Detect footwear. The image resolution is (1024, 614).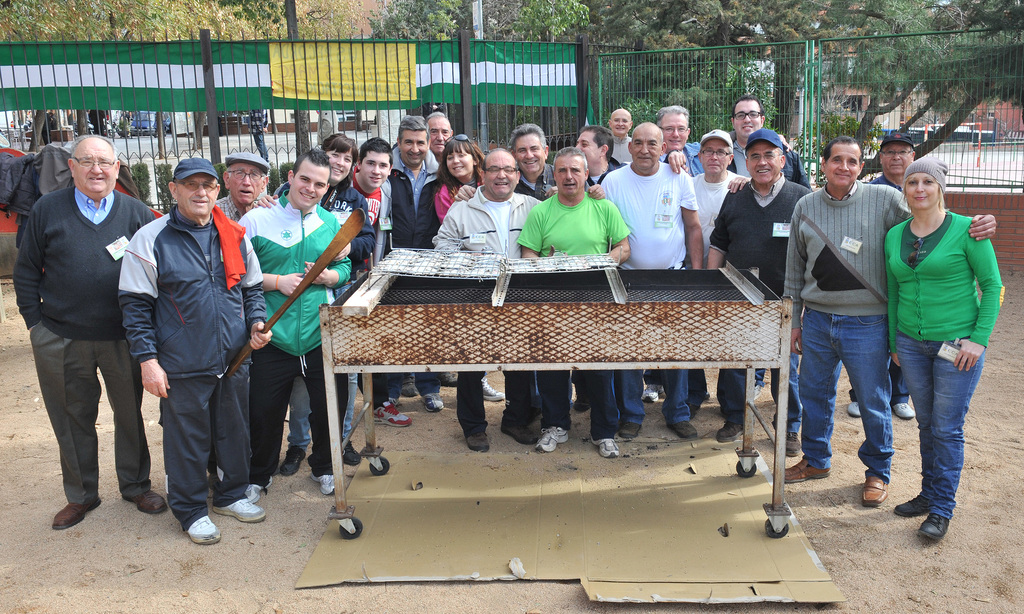
select_region(864, 479, 888, 506).
